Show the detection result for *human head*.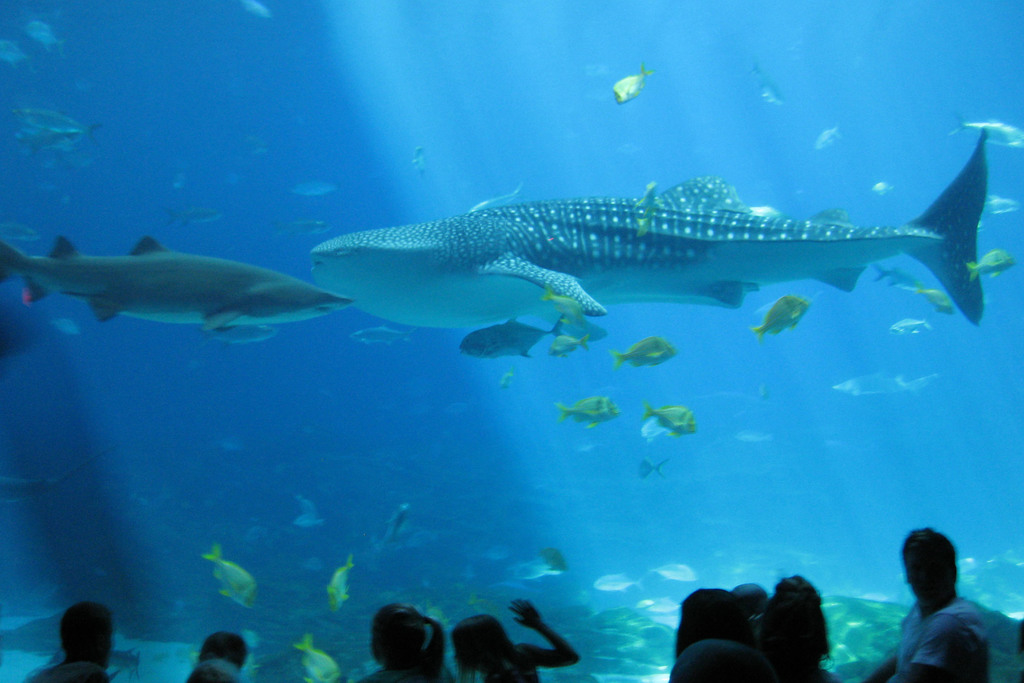
(669, 579, 750, 656).
